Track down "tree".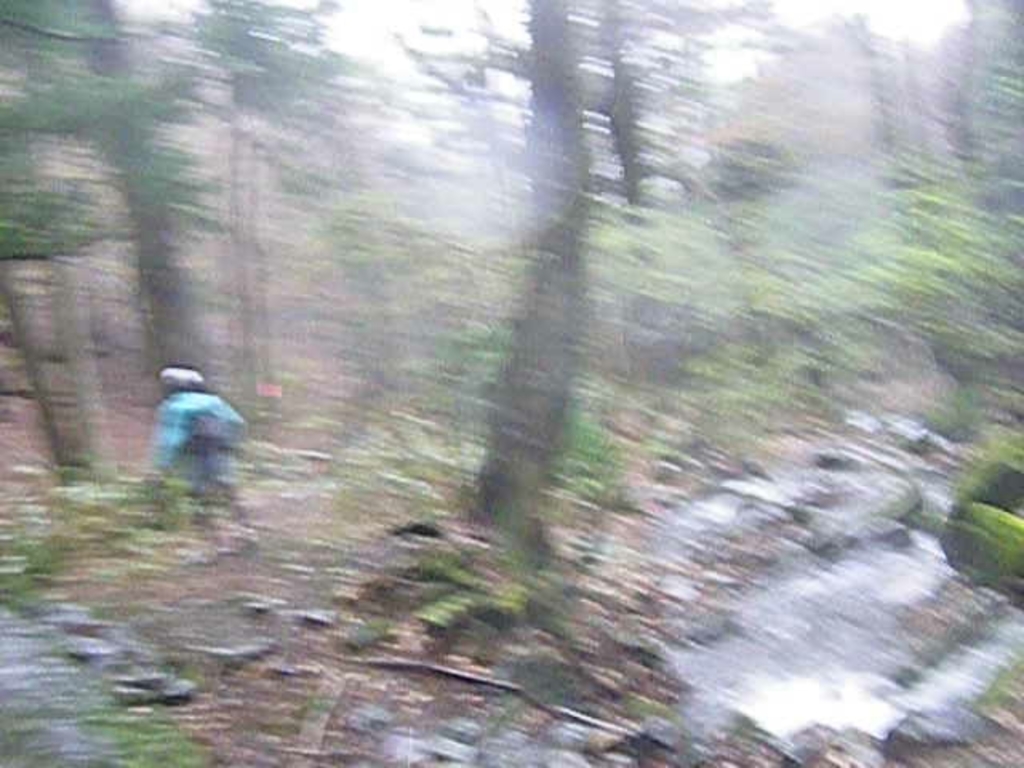
Tracked to Rect(0, 0, 211, 472).
